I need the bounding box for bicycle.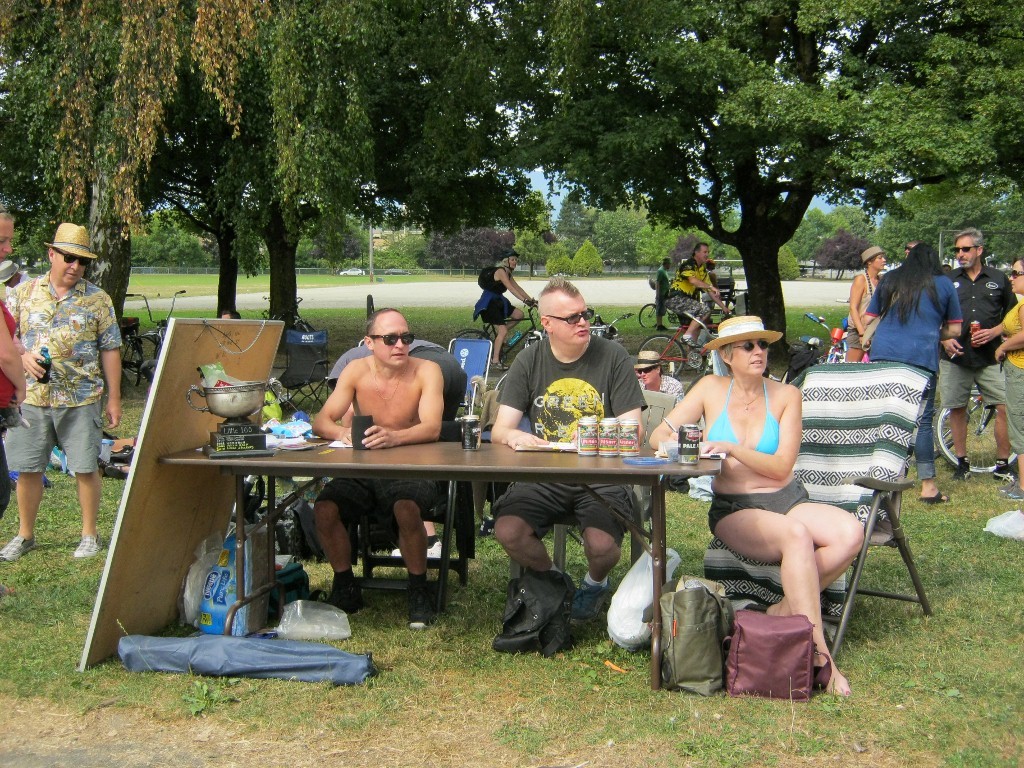
Here it is: locate(933, 384, 1017, 478).
